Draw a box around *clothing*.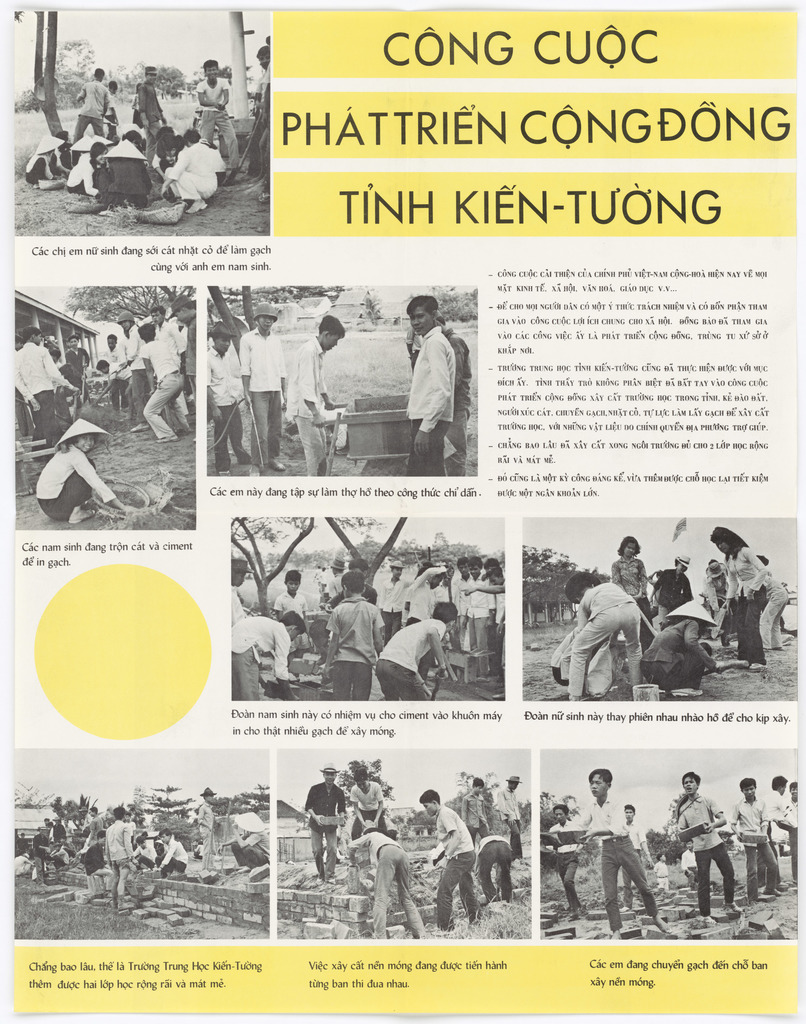
325 588 390 705.
